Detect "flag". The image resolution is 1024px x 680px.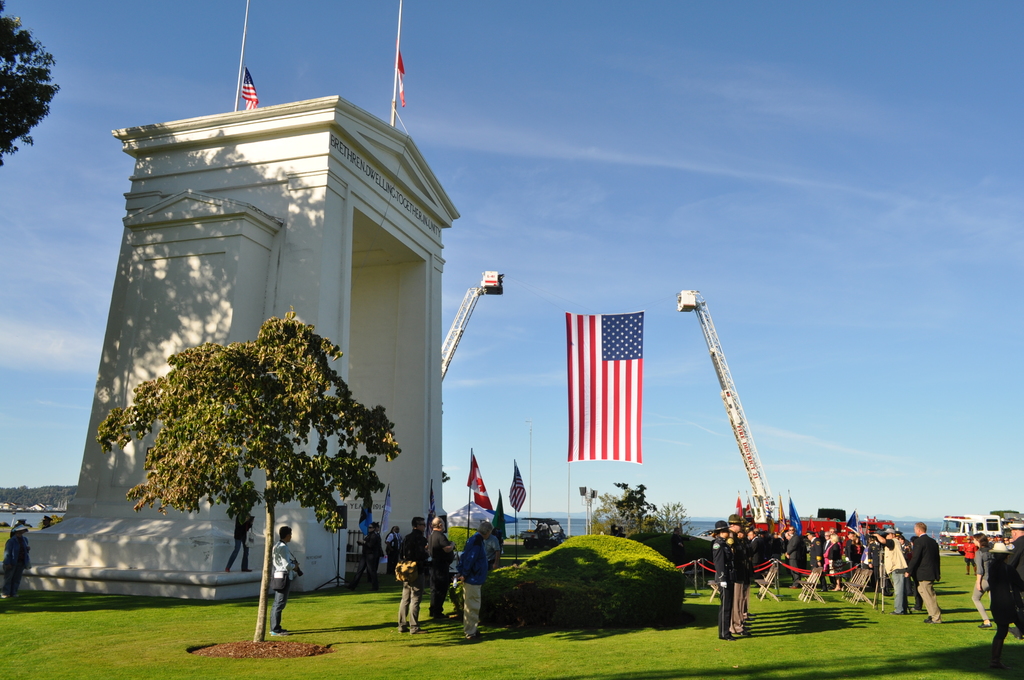
(777, 495, 785, 526).
